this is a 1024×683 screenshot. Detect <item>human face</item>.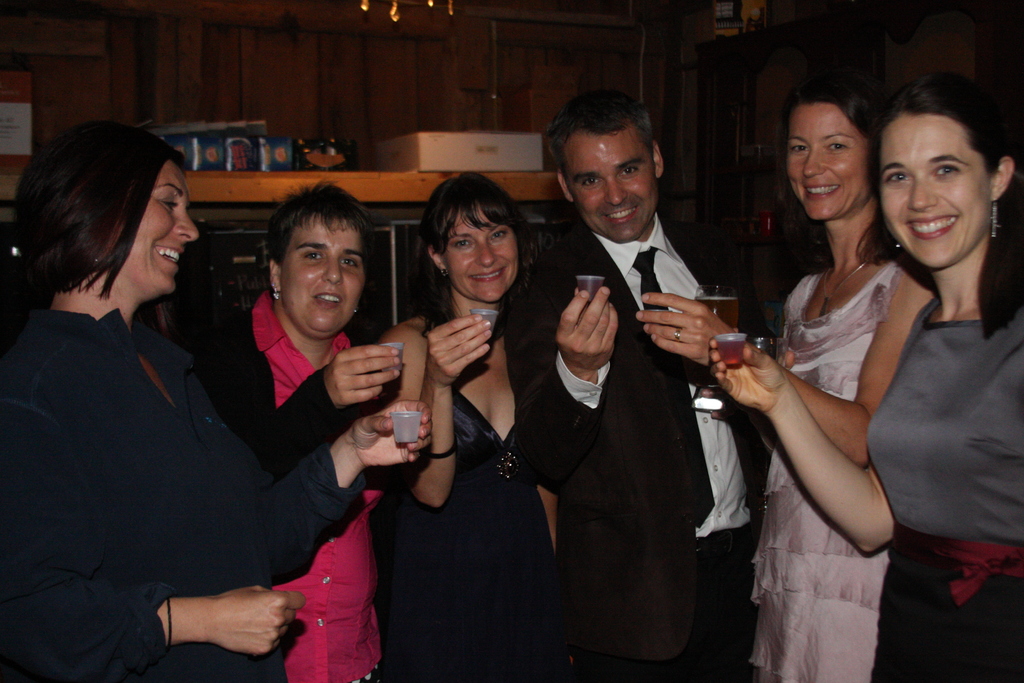
x1=442 y1=206 x2=520 y2=297.
